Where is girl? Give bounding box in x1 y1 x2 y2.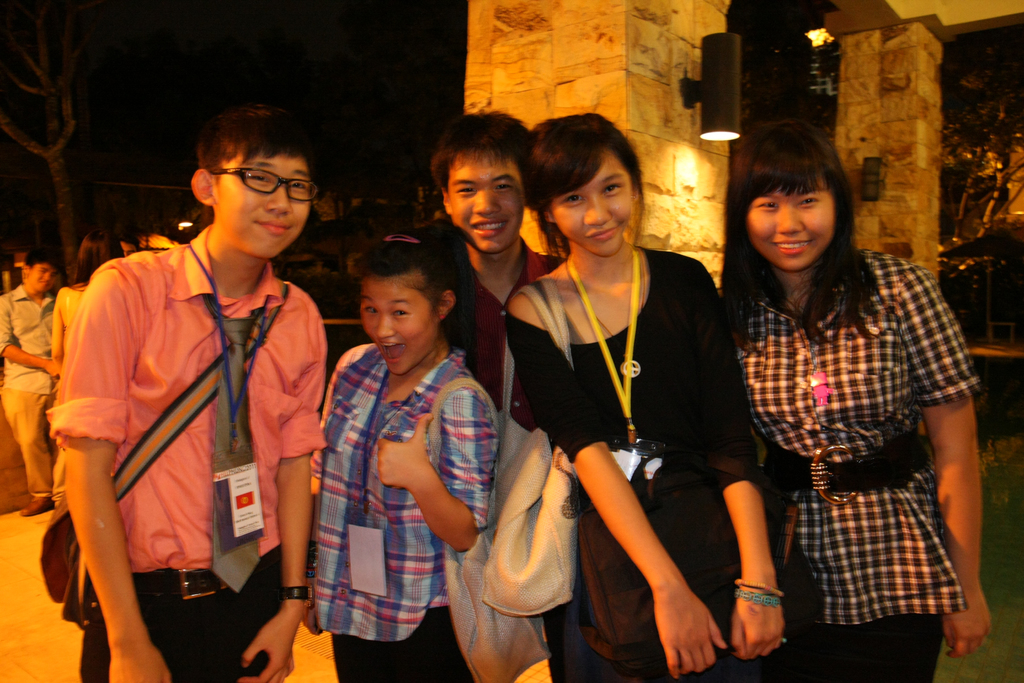
719 117 991 682.
